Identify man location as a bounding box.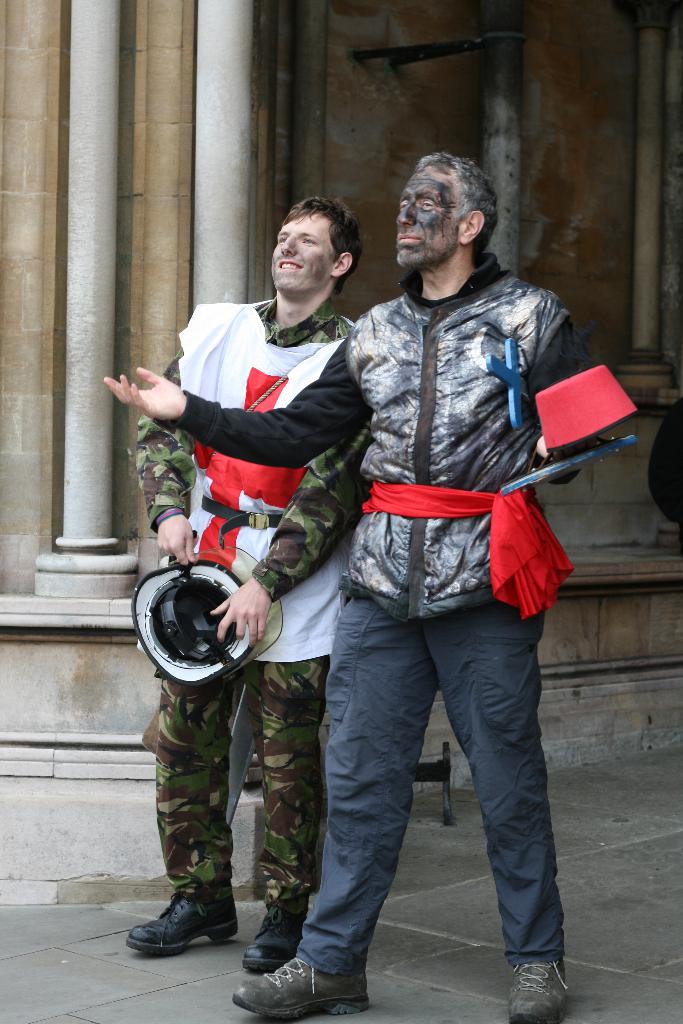
[94, 151, 573, 1022].
